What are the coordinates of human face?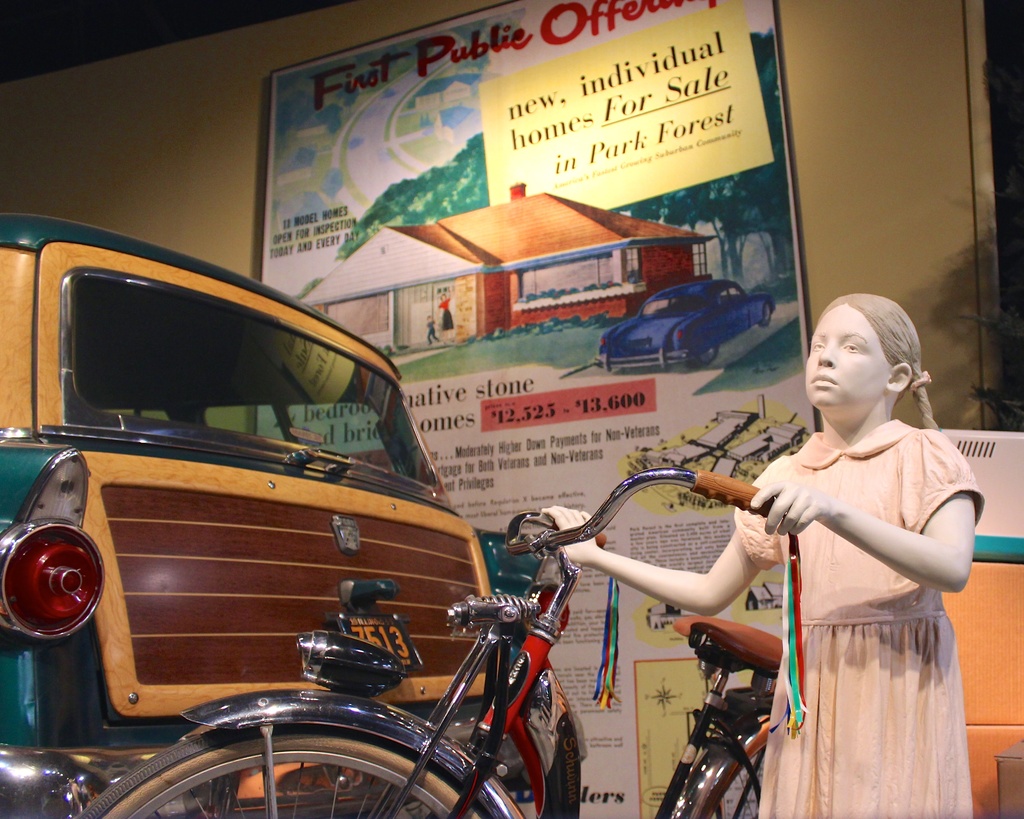
(810, 308, 895, 408).
